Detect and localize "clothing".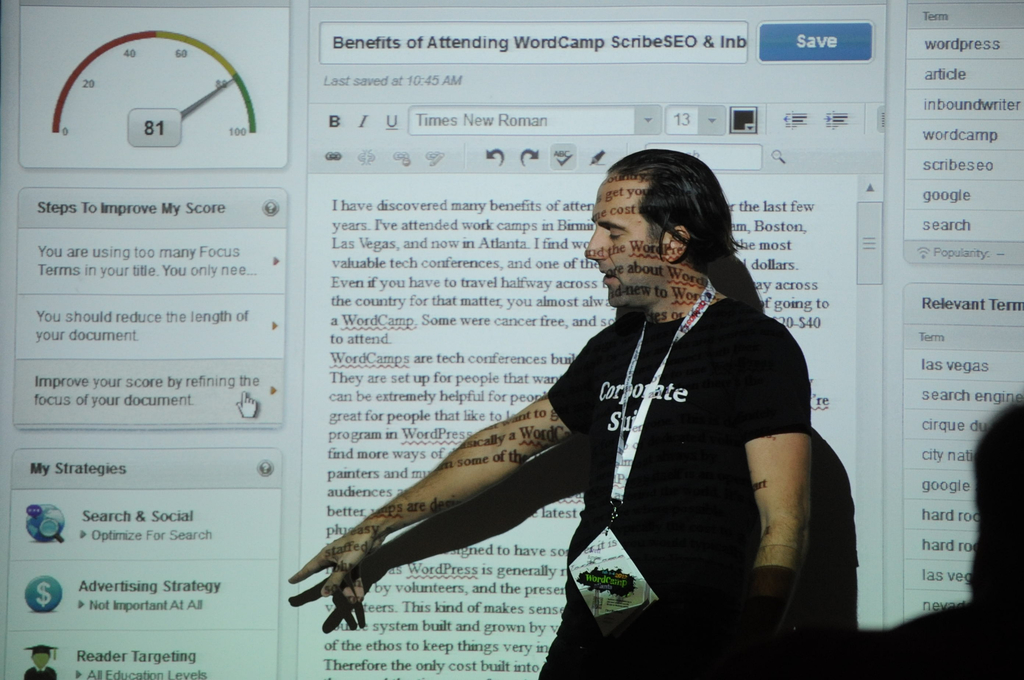
Localized at box=[536, 306, 810, 679].
